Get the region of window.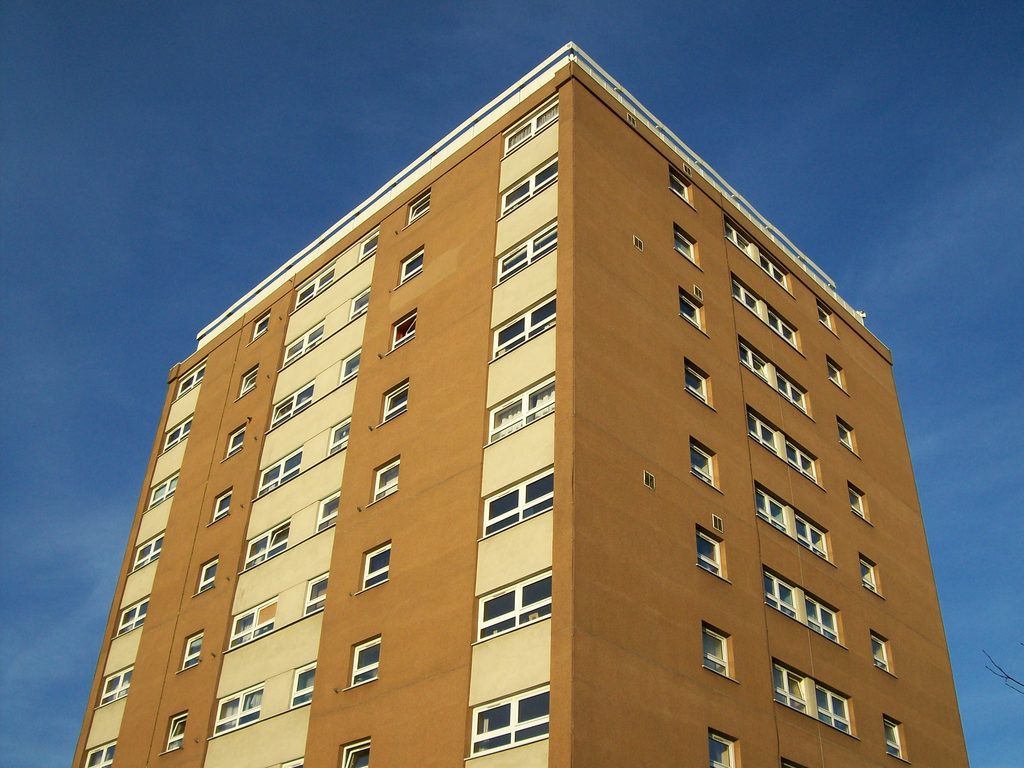
{"left": 386, "top": 304, "right": 419, "bottom": 352}.
